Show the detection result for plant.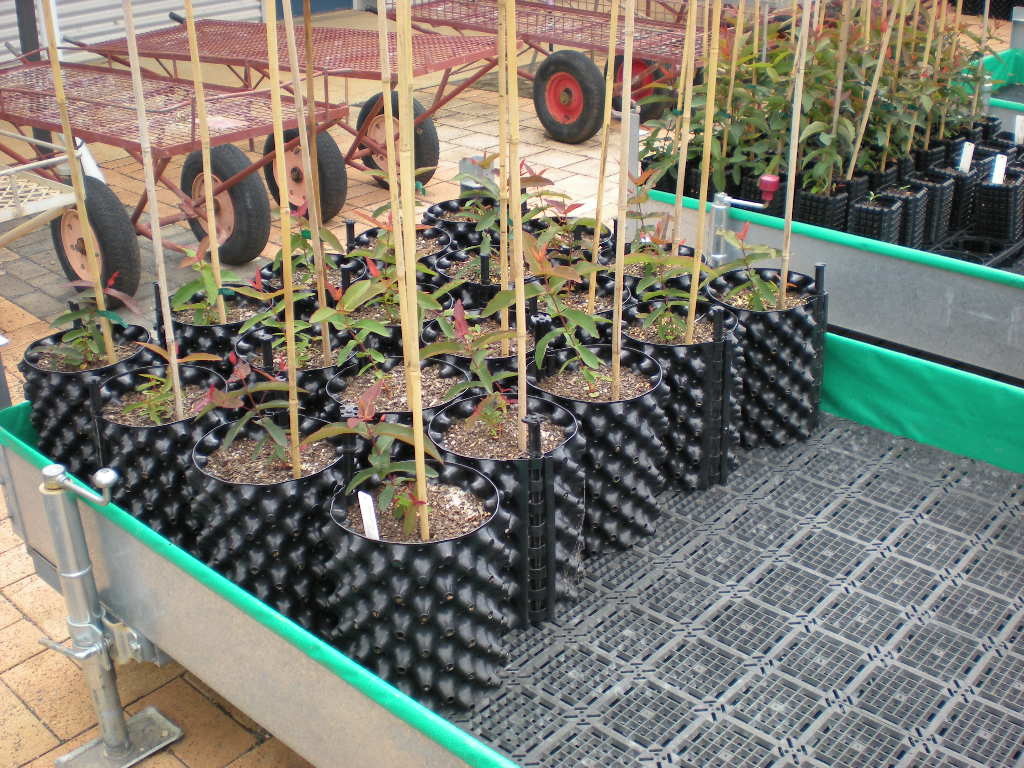
315 297 390 369.
